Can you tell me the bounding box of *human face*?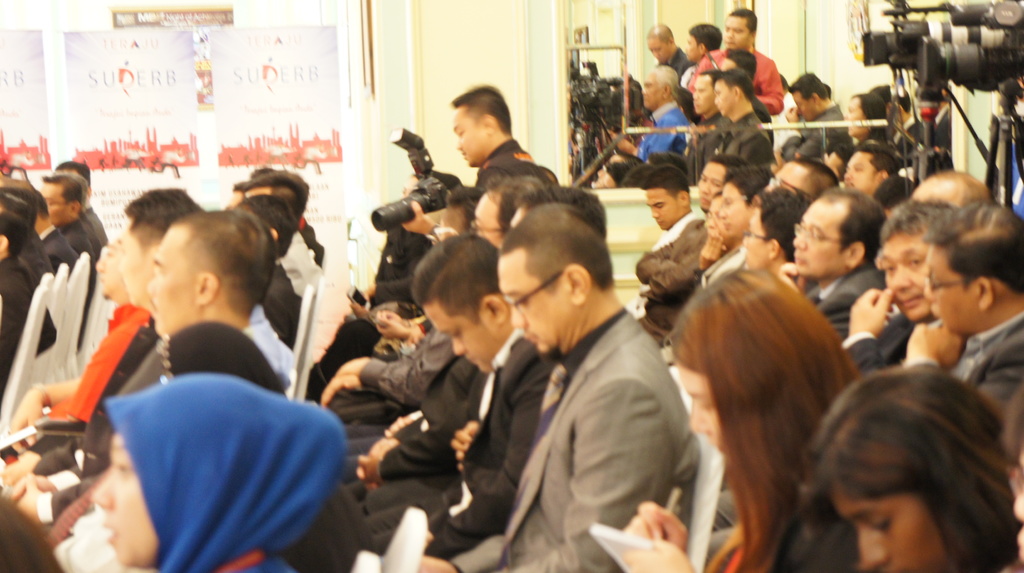
x1=501, y1=257, x2=577, y2=357.
